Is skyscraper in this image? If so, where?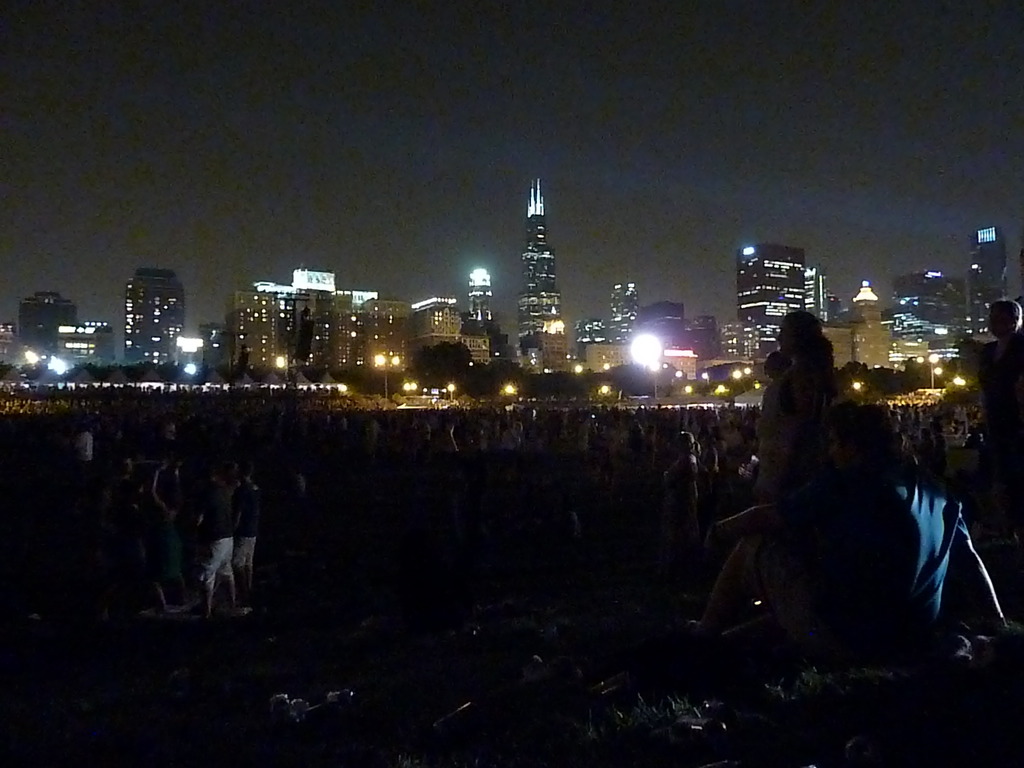
Yes, at region(973, 225, 1008, 305).
